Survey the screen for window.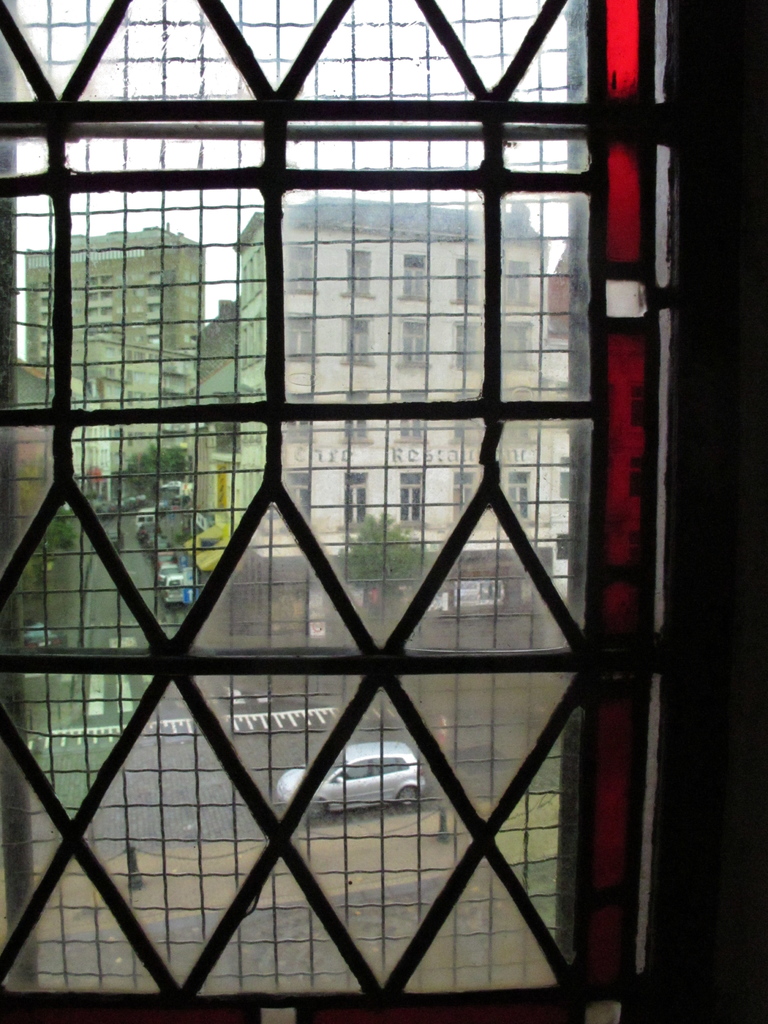
Survey found: region(285, 245, 315, 294).
